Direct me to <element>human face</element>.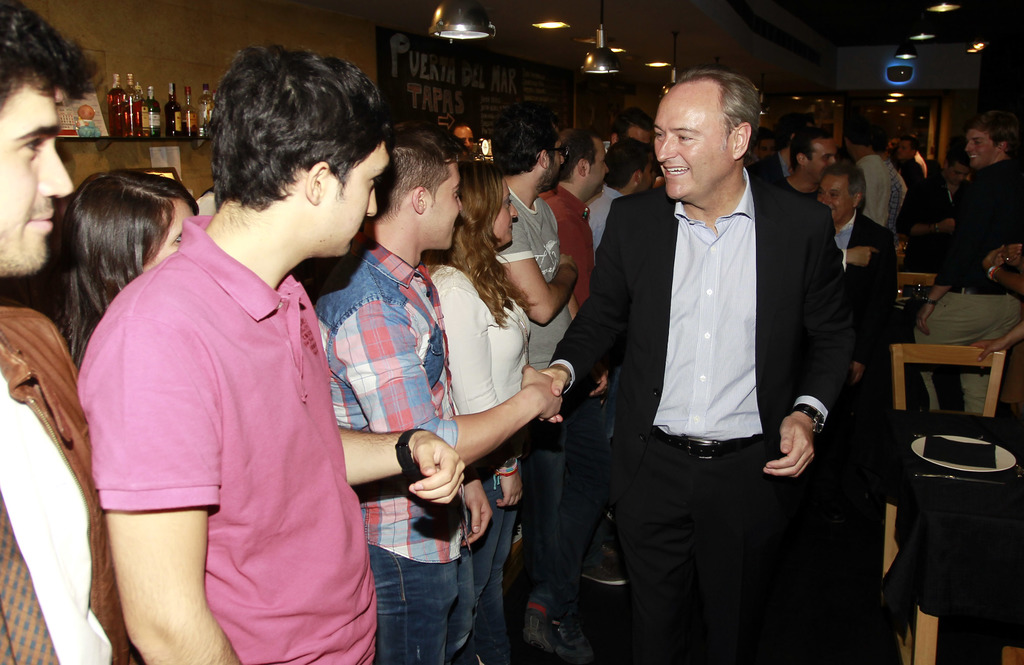
Direction: [0, 76, 71, 271].
